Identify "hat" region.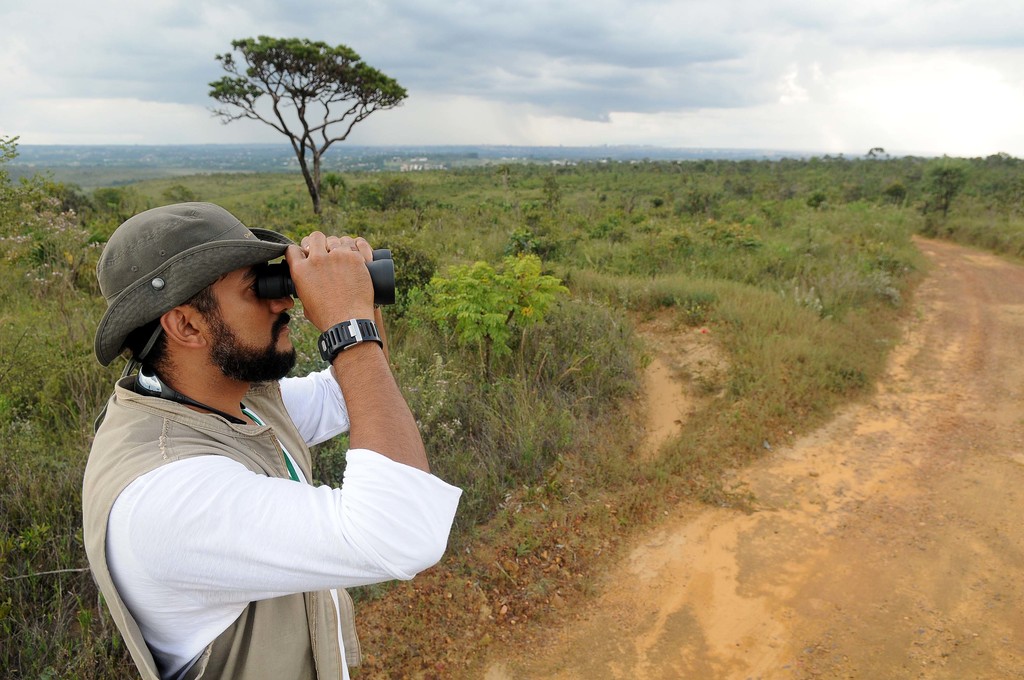
Region: [x1=93, y1=201, x2=296, y2=366].
